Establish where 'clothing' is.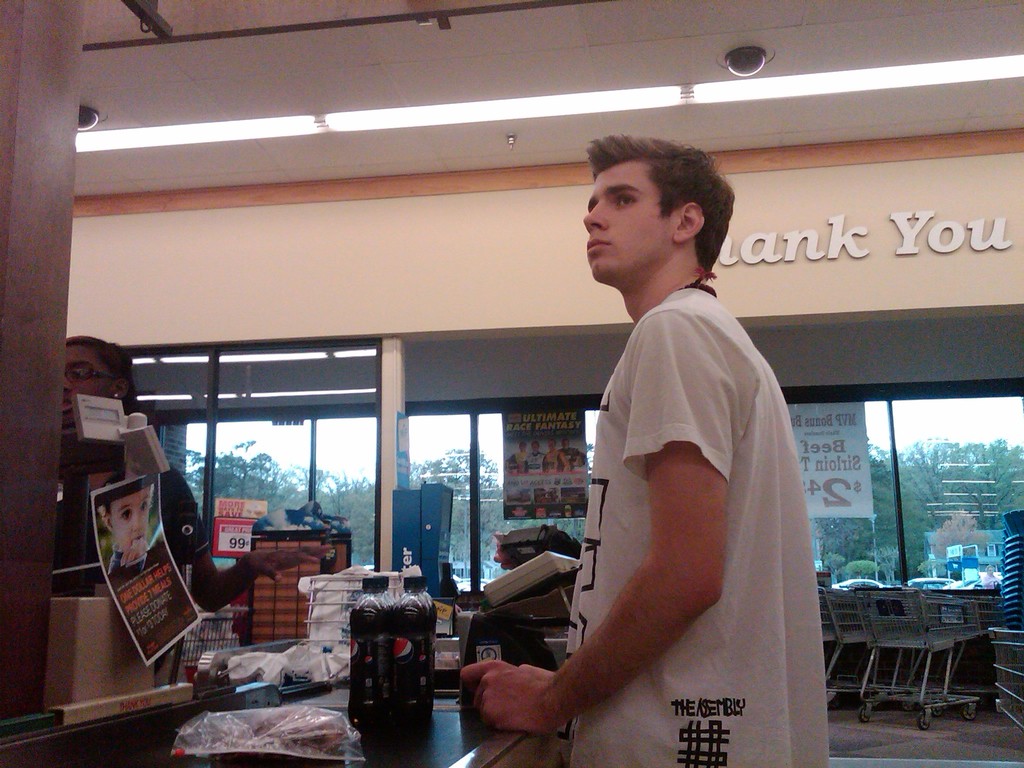
Established at detection(526, 253, 822, 731).
